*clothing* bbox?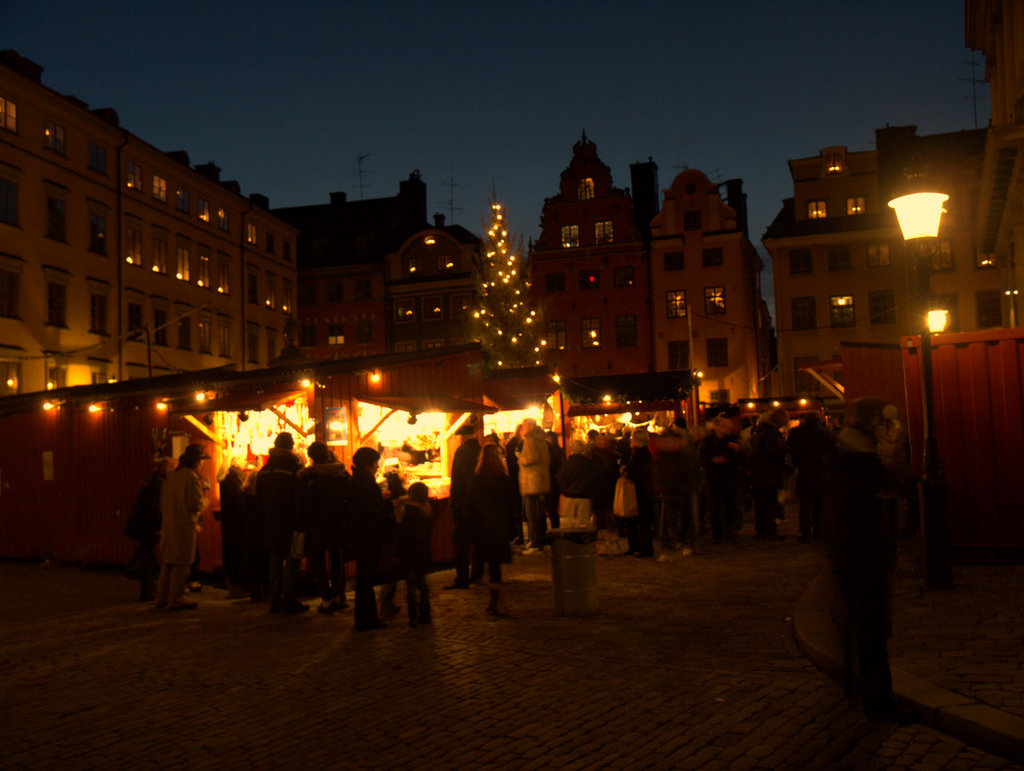
region(126, 476, 162, 591)
